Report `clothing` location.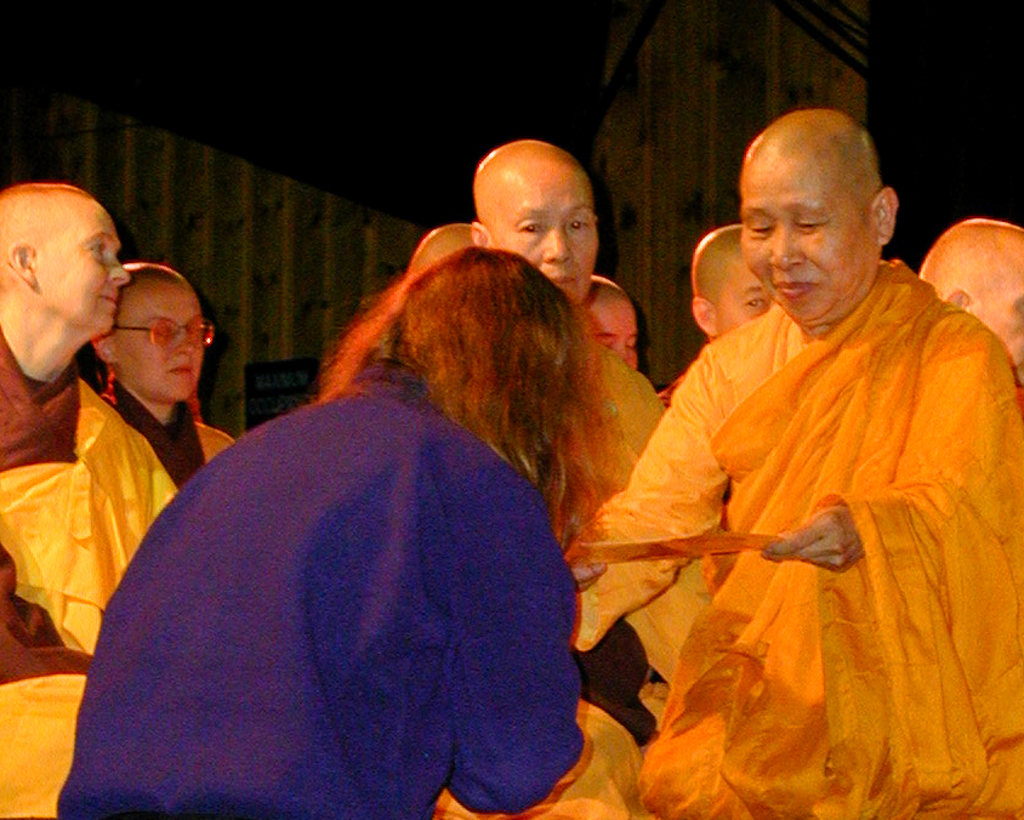
Report: [573,337,716,679].
